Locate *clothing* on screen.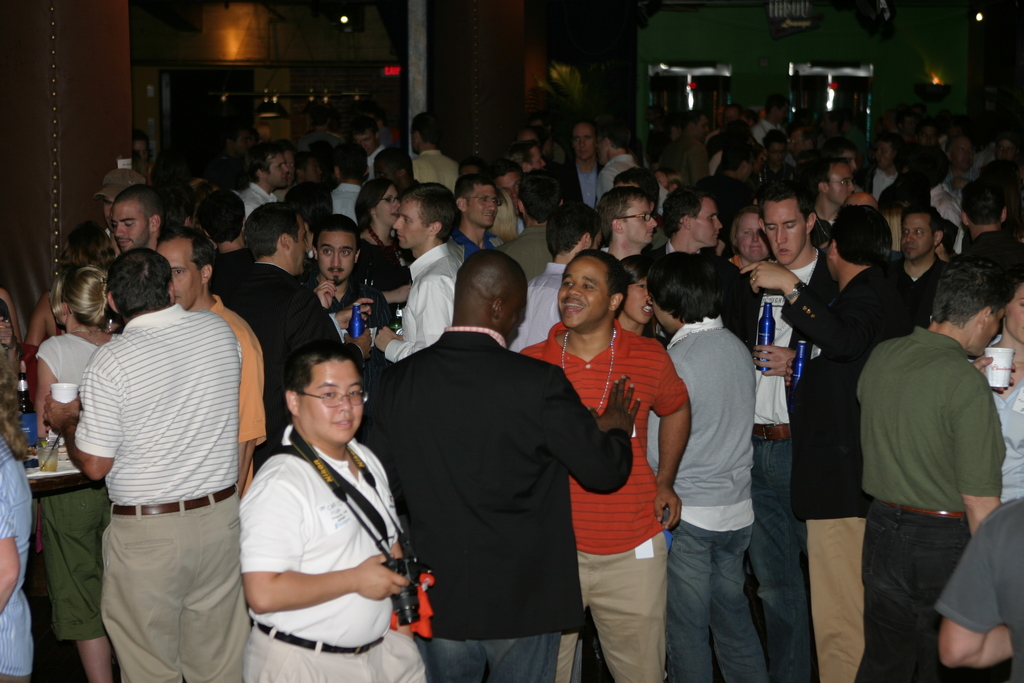
On screen at crop(762, 244, 932, 682).
